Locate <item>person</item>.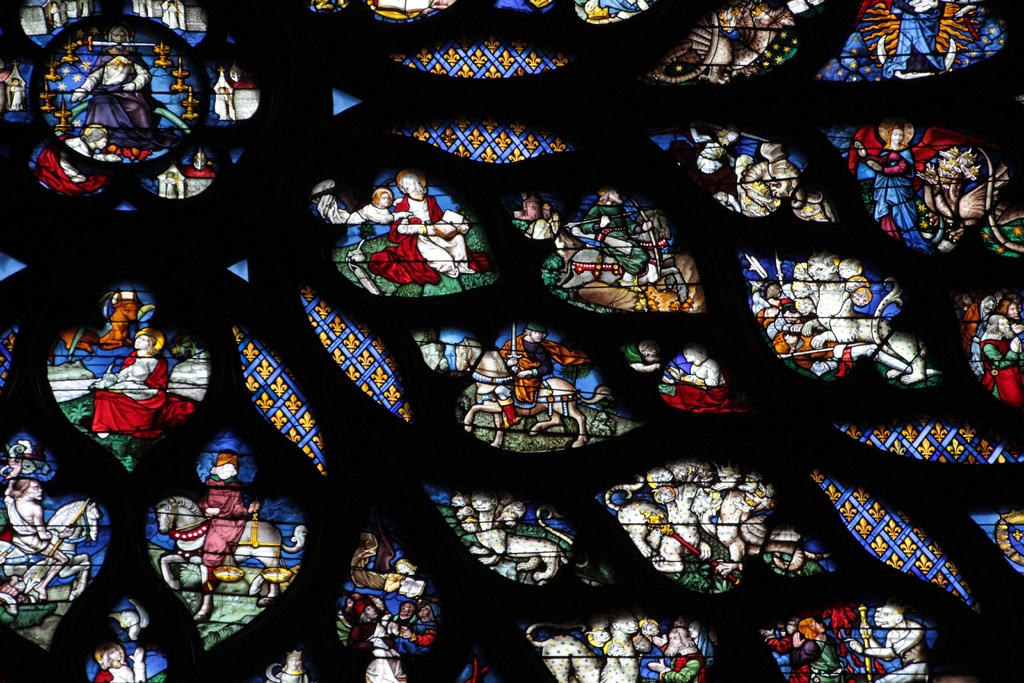
Bounding box: <box>842,600,929,682</box>.
